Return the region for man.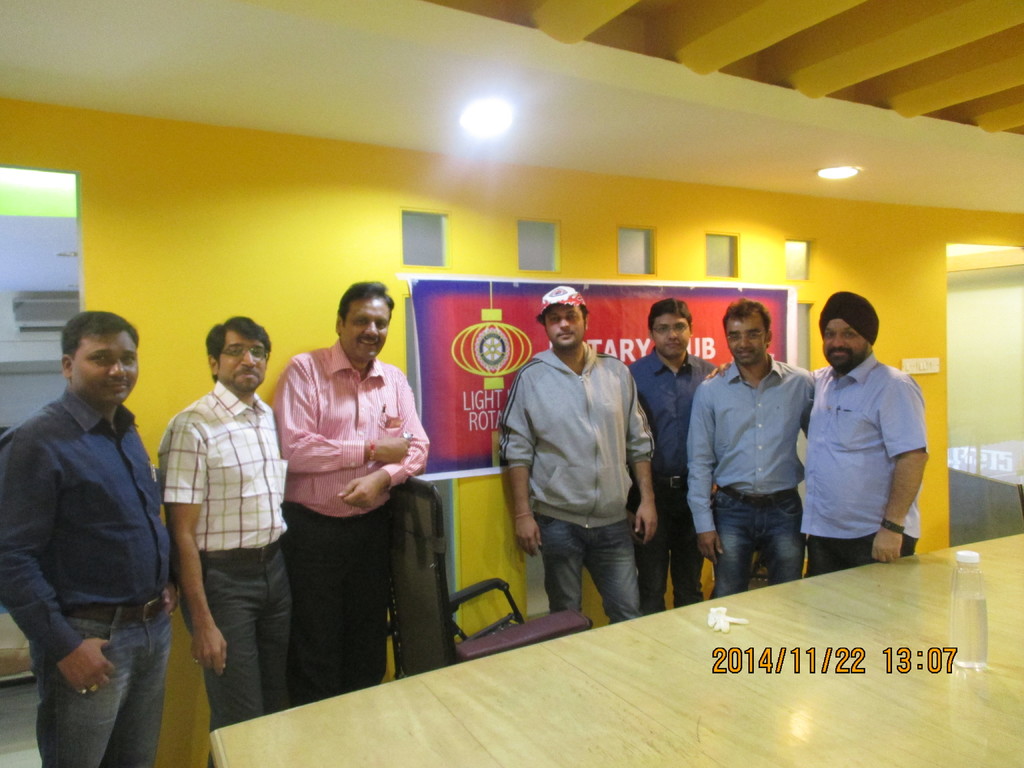
crop(274, 274, 427, 705).
